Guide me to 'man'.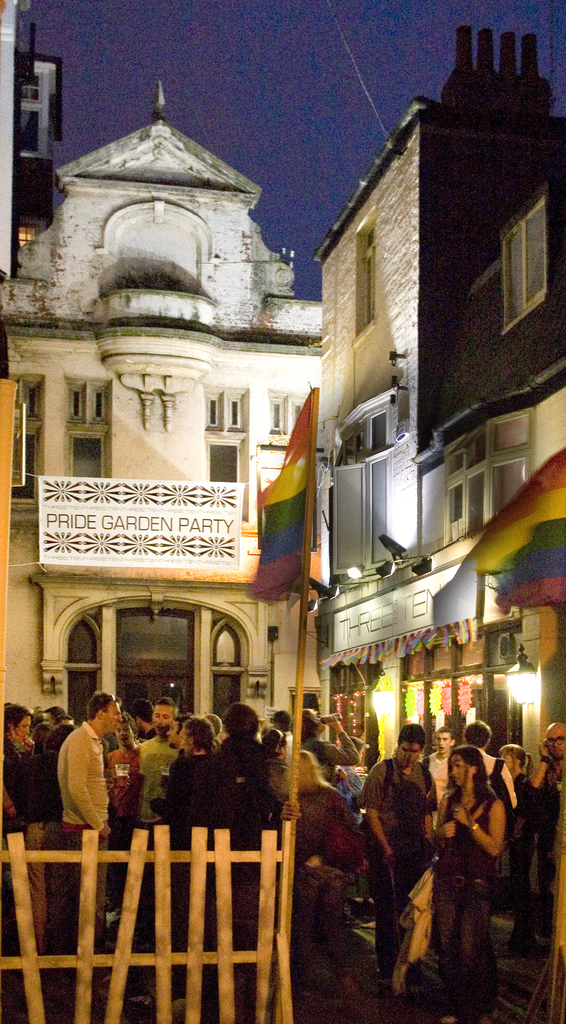
Guidance: rect(104, 712, 141, 851).
